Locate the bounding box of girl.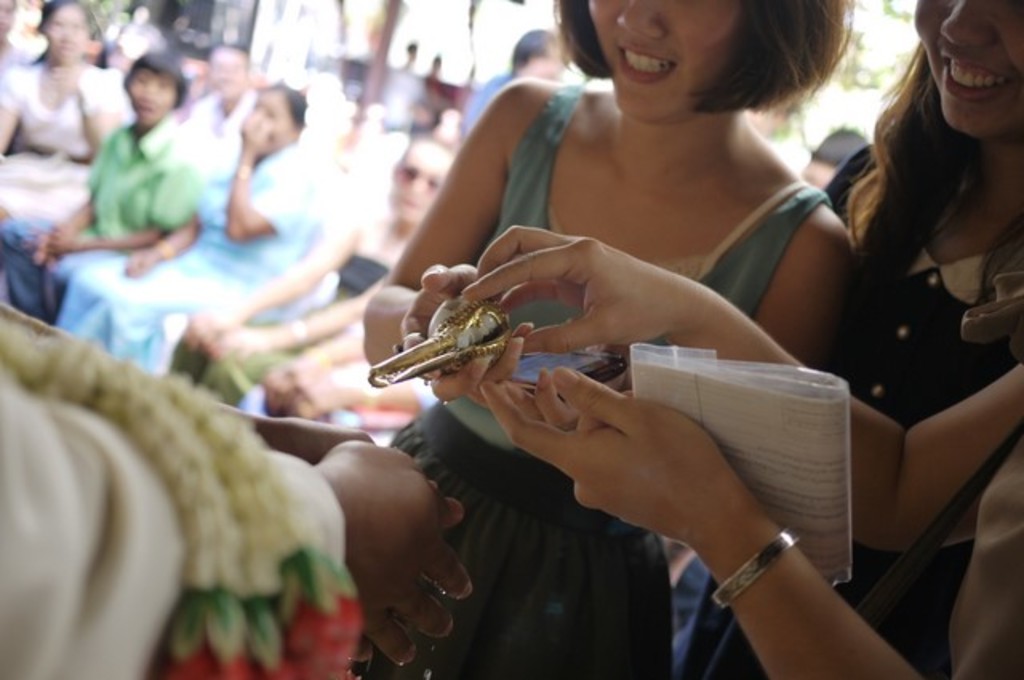
Bounding box: (x1=680, y1=0, x2=1022, y2=678).
